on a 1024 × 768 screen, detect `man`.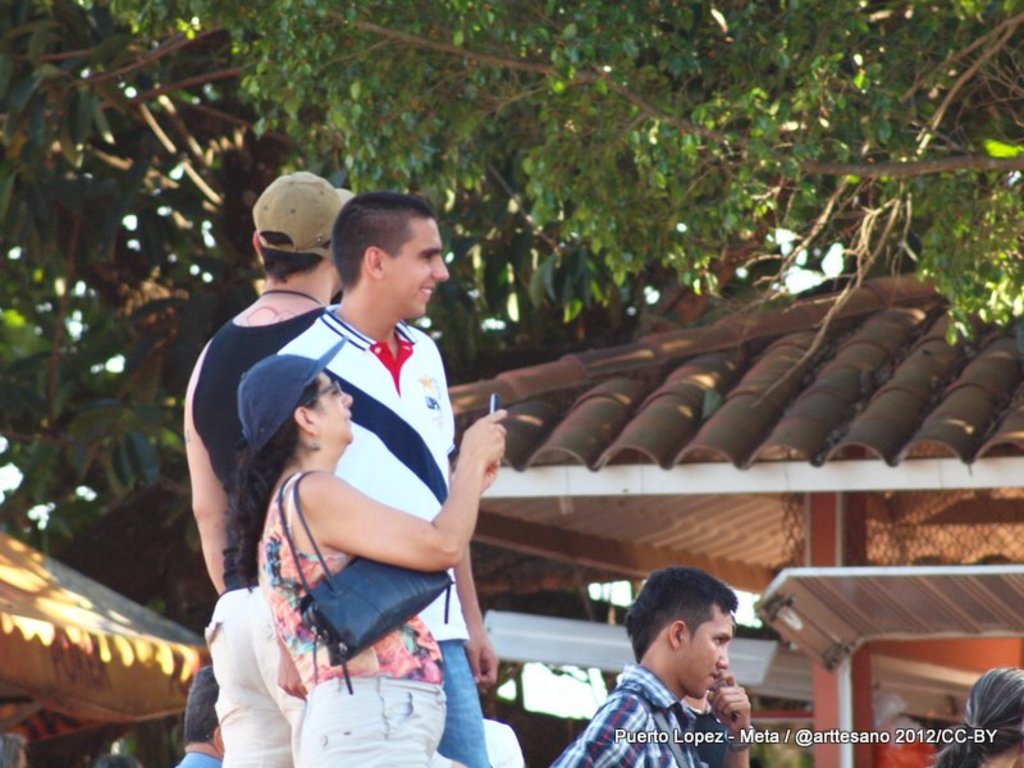
570 580 774 751.
